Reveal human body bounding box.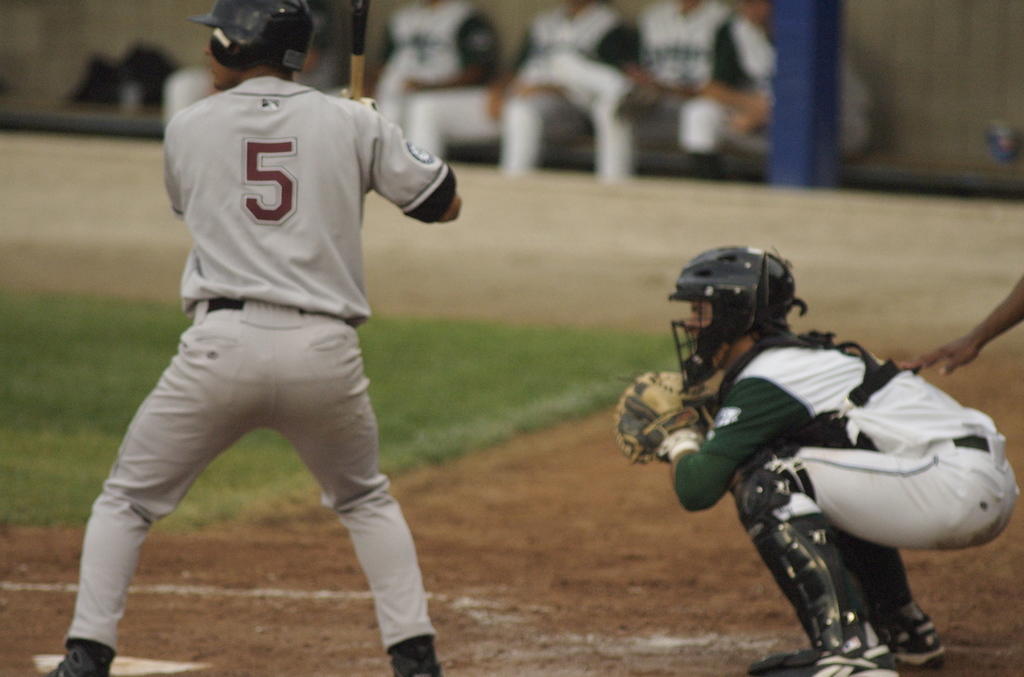
Revealed: <bbox>357, 18, 509, 170</bbox>.
